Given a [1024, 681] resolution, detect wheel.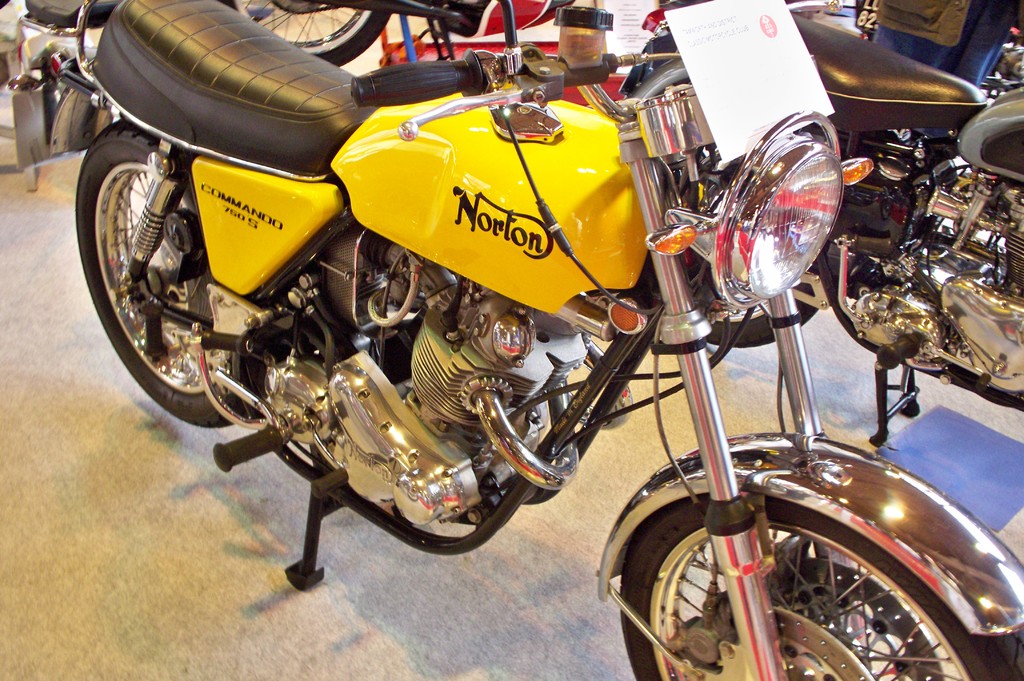
(220,0,392,68).
